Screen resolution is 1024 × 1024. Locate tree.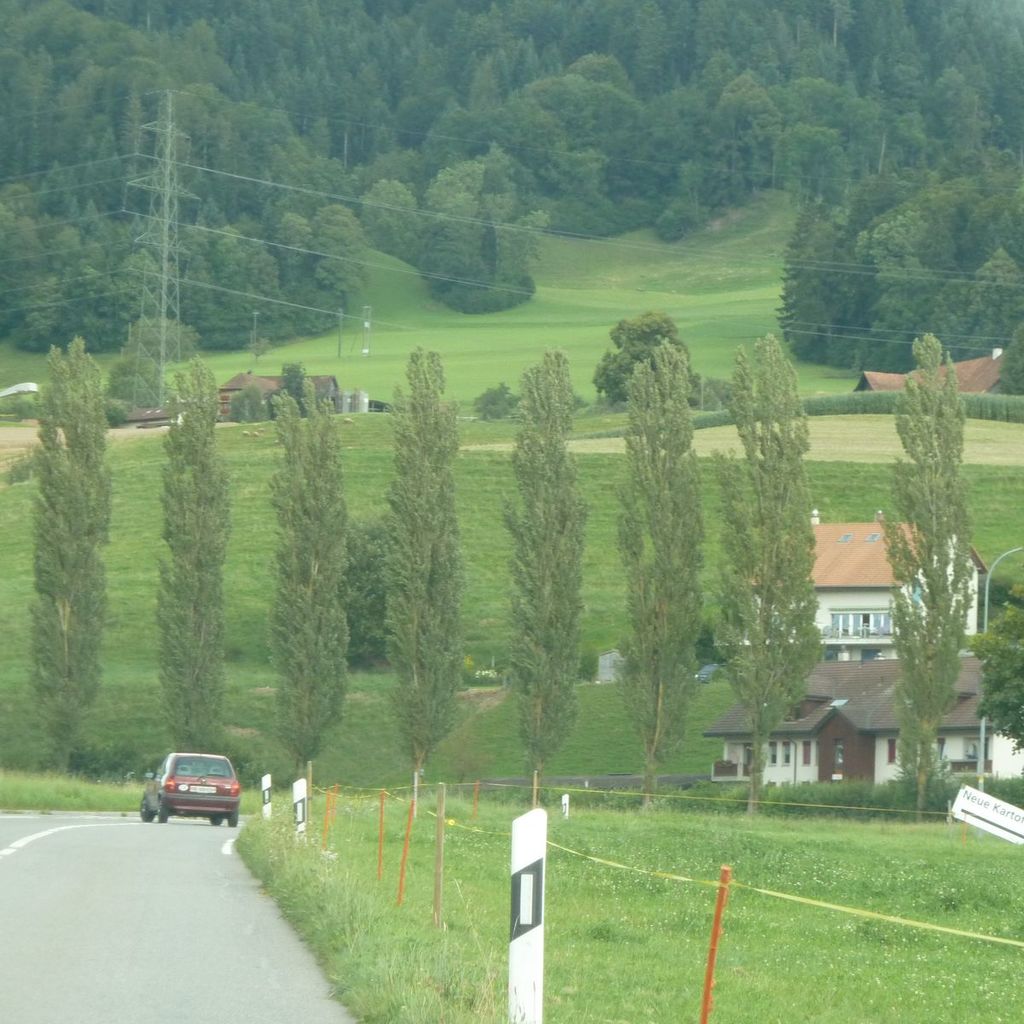
[left=22, top=332, right=119, bottom=777].
